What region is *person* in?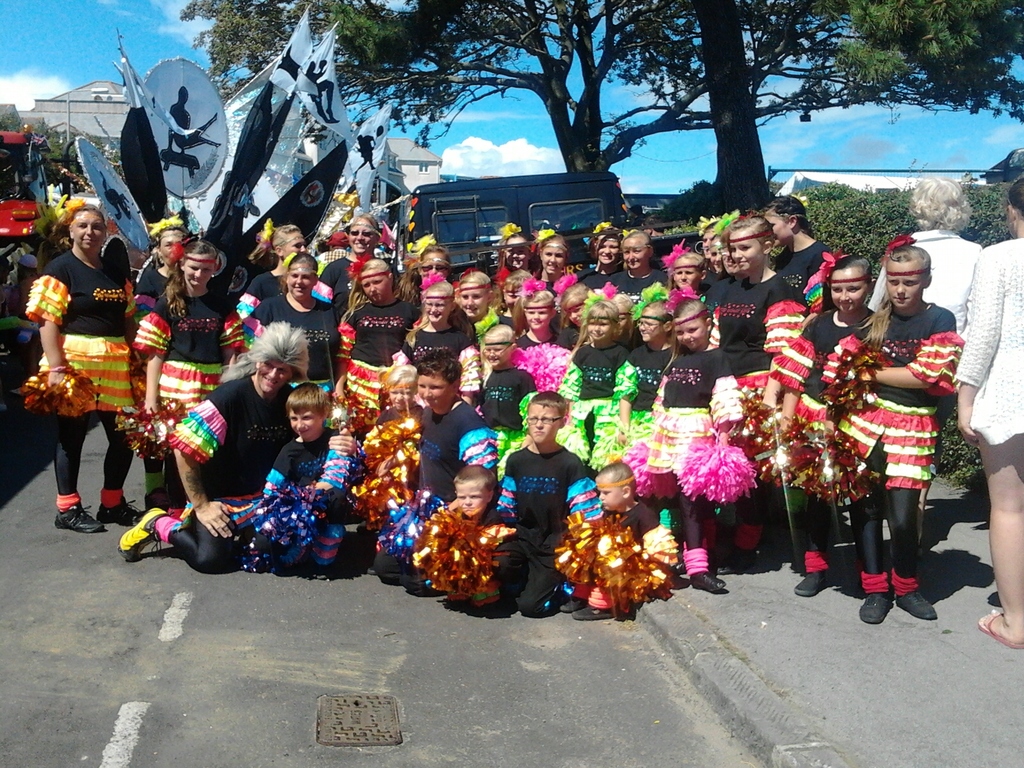
(372, 350, 489, 595).
